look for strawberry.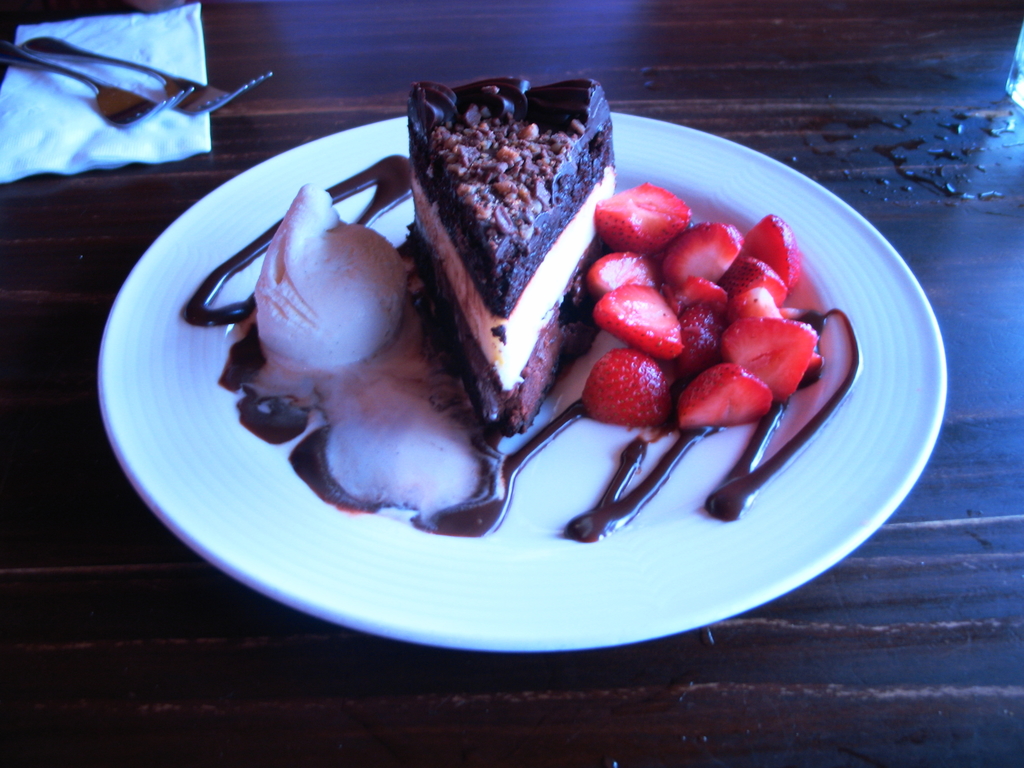
Found: 666 278 726 316.
